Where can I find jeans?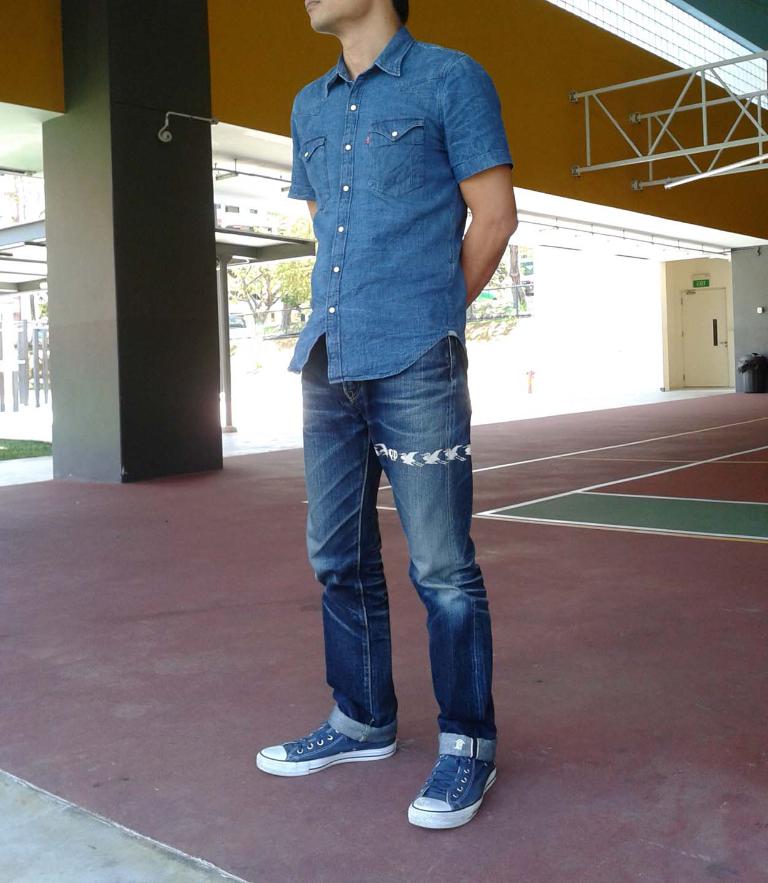
You can find it at pyautogui.locateOnScreen(265, 24, 510, 405).
